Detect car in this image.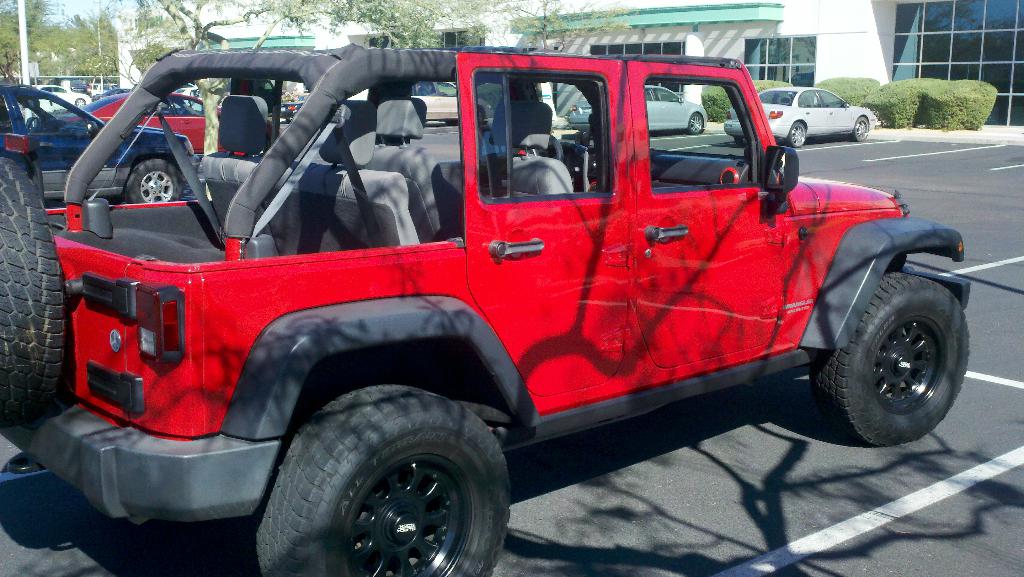
Detection: x1=16, y1=85, x2=264, y2=159.
